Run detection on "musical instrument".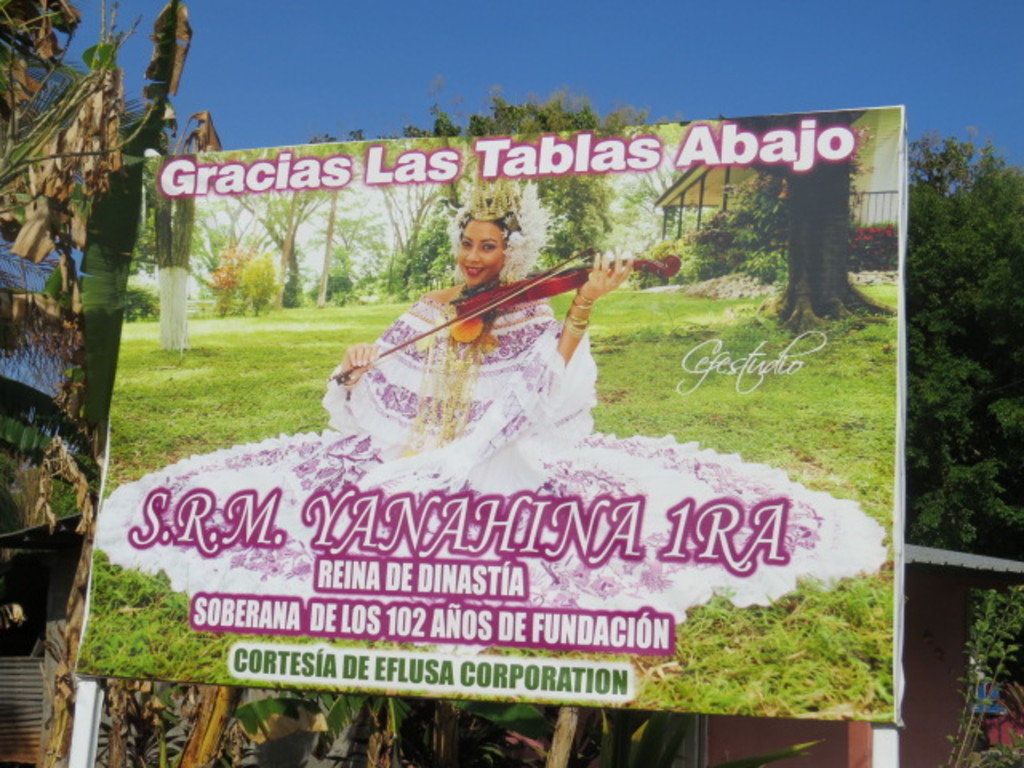
Result: (left=362, top=235, right=669, bottom=370).
